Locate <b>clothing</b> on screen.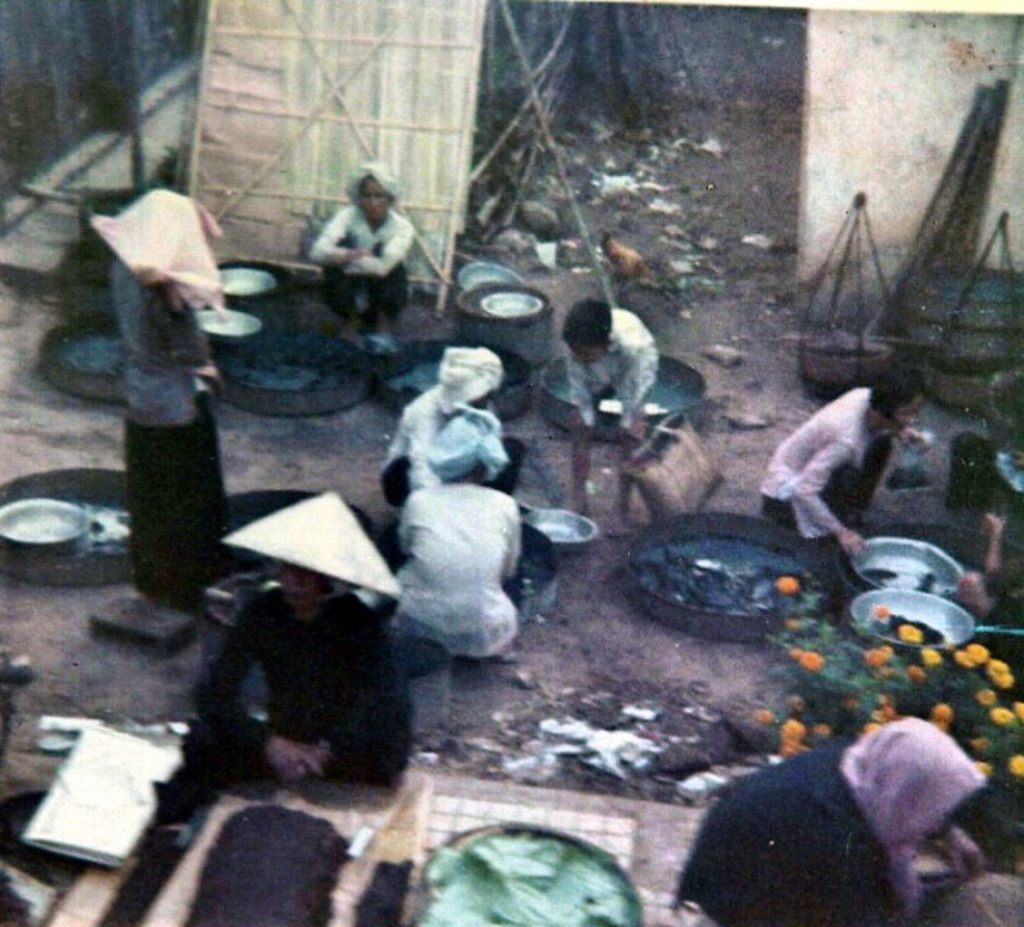
On screen at l=200, t=589, r=413, b=777.
